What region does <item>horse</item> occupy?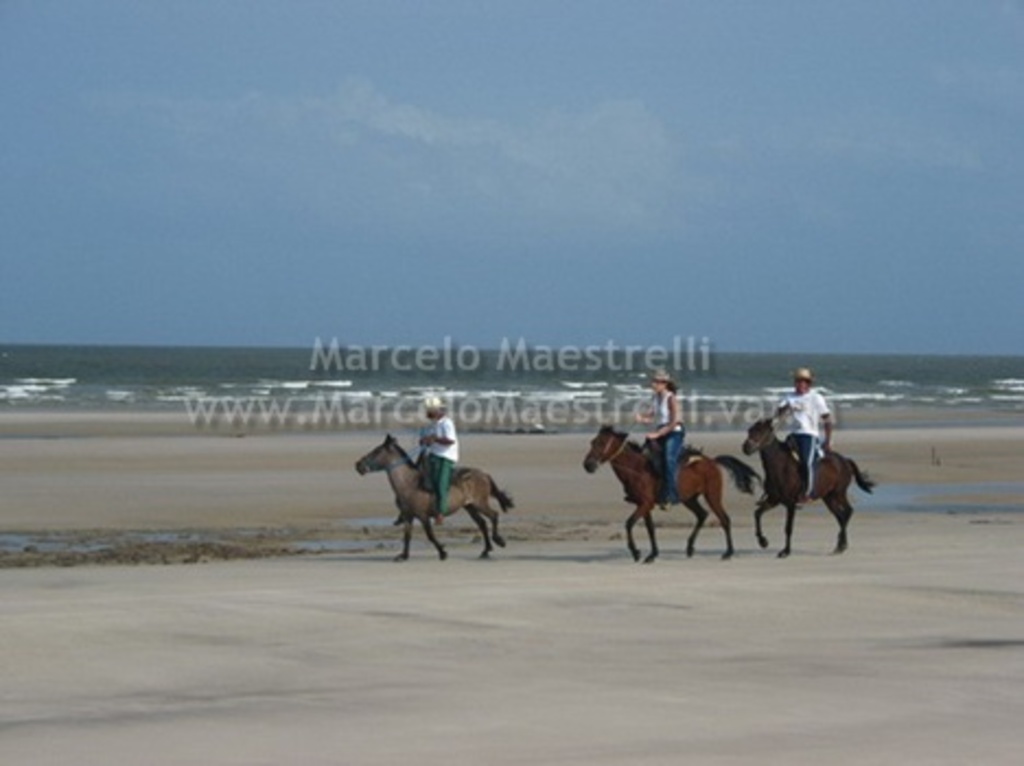
[x1=586, y1=405, x2=761, y2=556].
